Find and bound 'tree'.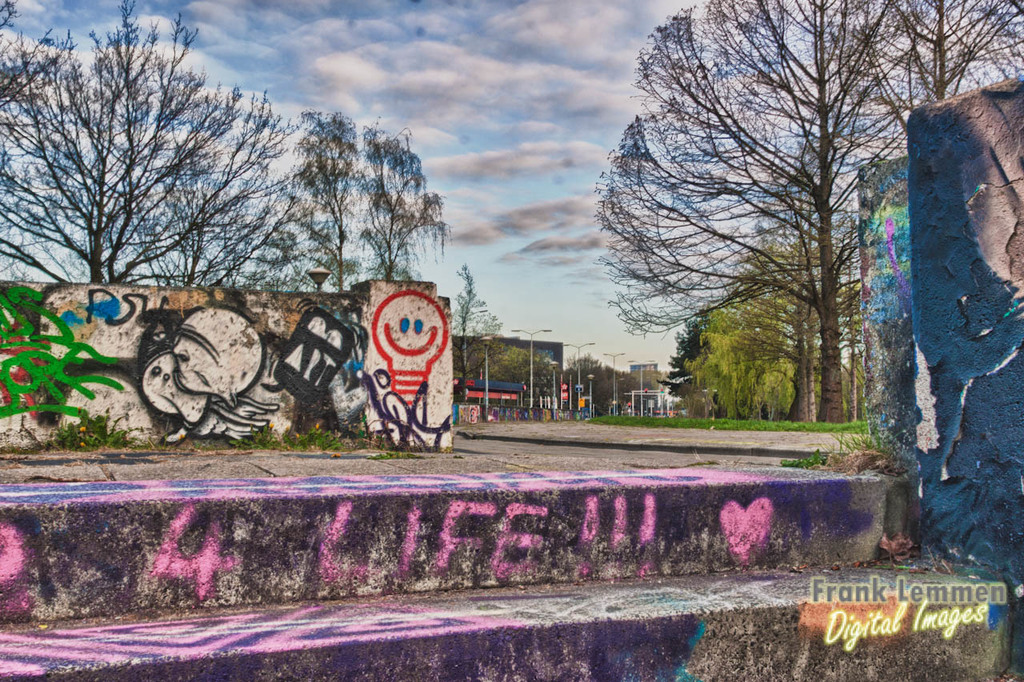
Bound: crop(498, 346, 551, 409).
